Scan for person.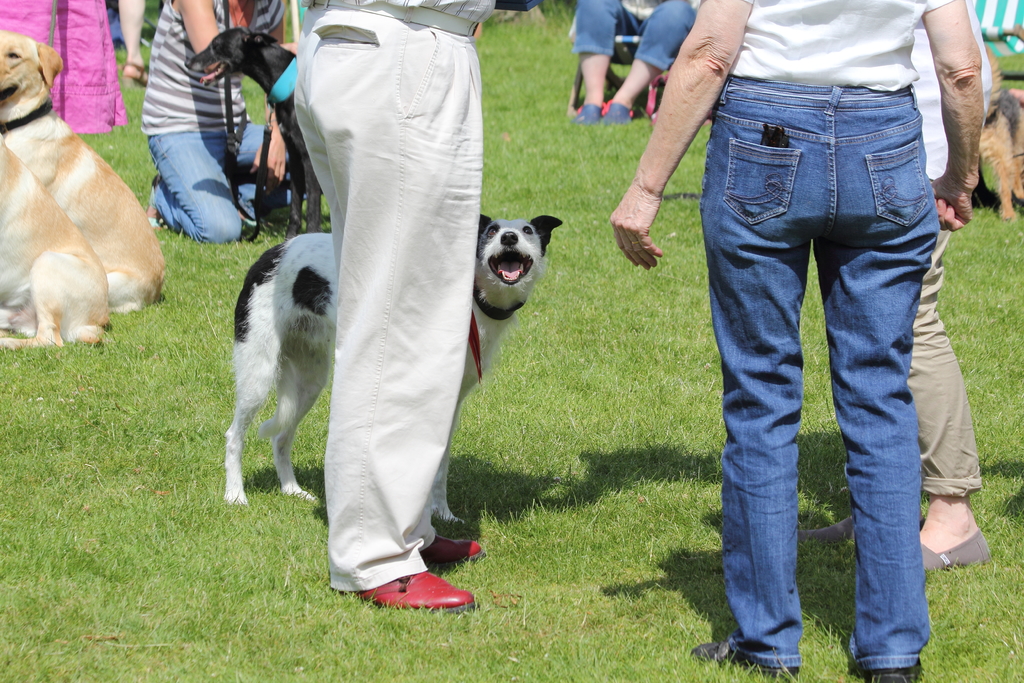
Scan result: Rect(116, 0, 147, 98).
